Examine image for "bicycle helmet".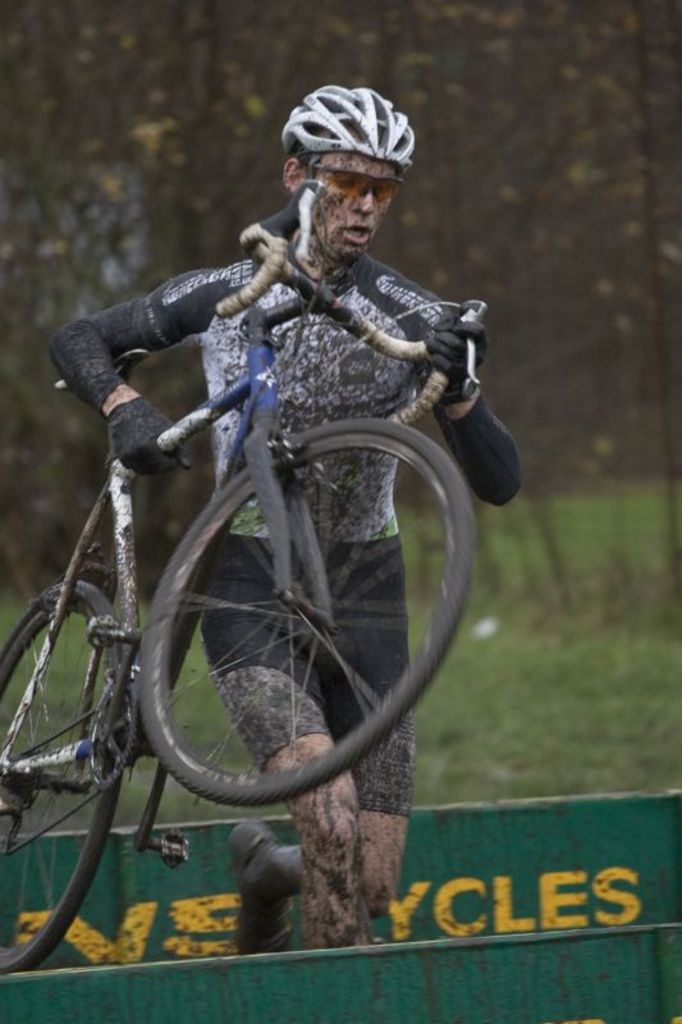
Examination result: bbox=(282, 82, 408, 279).
